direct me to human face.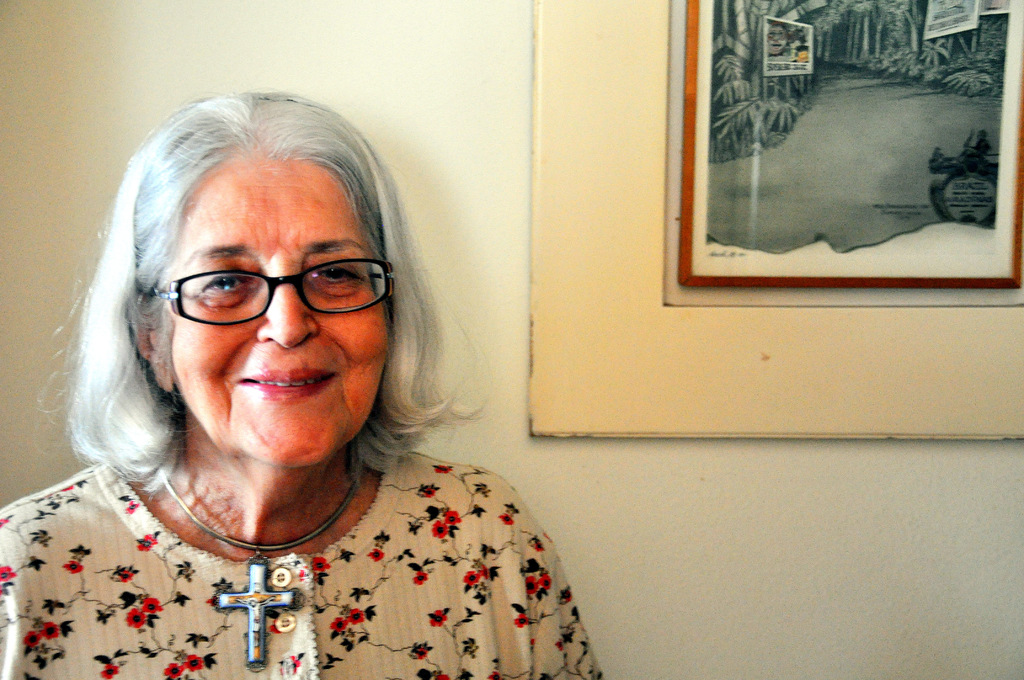
Direction: (155, 148, 392, 471).
